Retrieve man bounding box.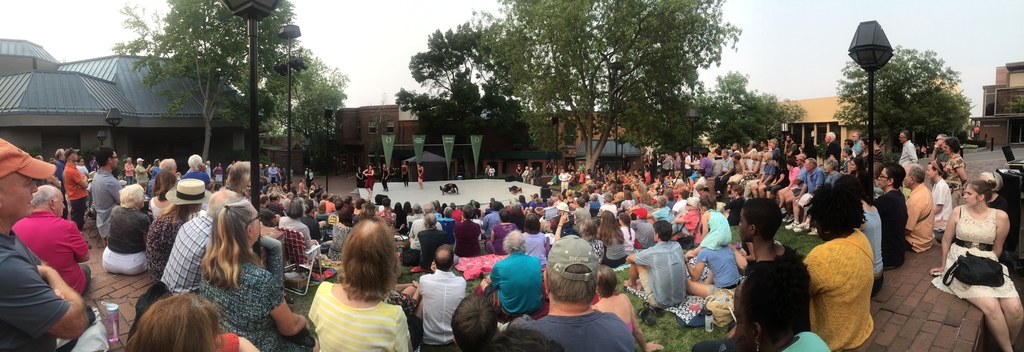
Bounding box: [left=867, top=134, right=884, bottom=168].
